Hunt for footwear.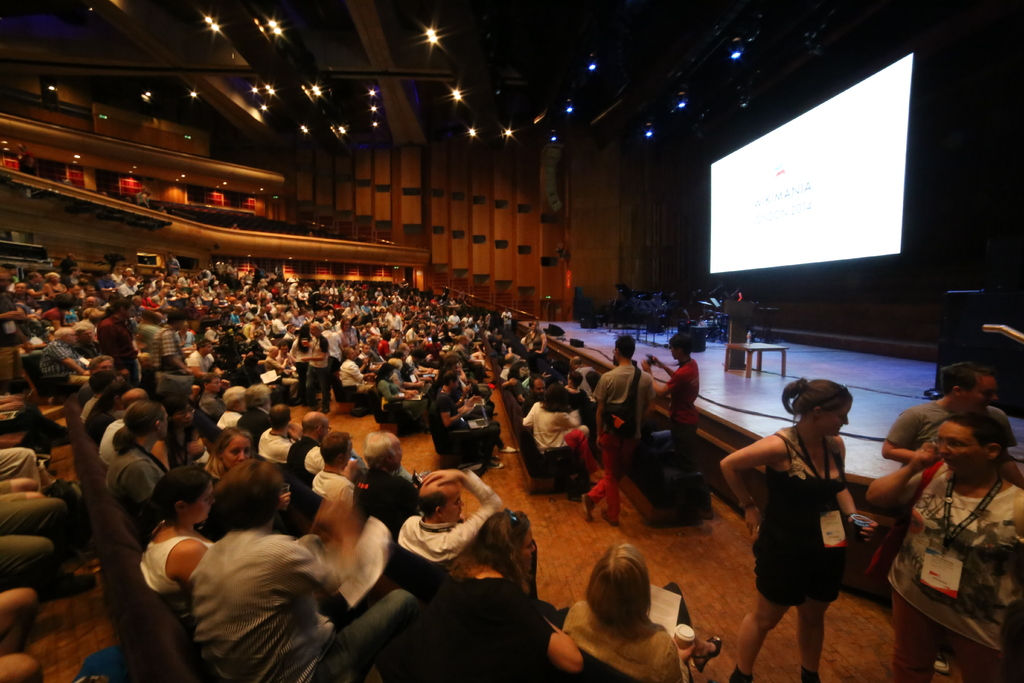
Hunted down at 580, 493, 588, 522.
